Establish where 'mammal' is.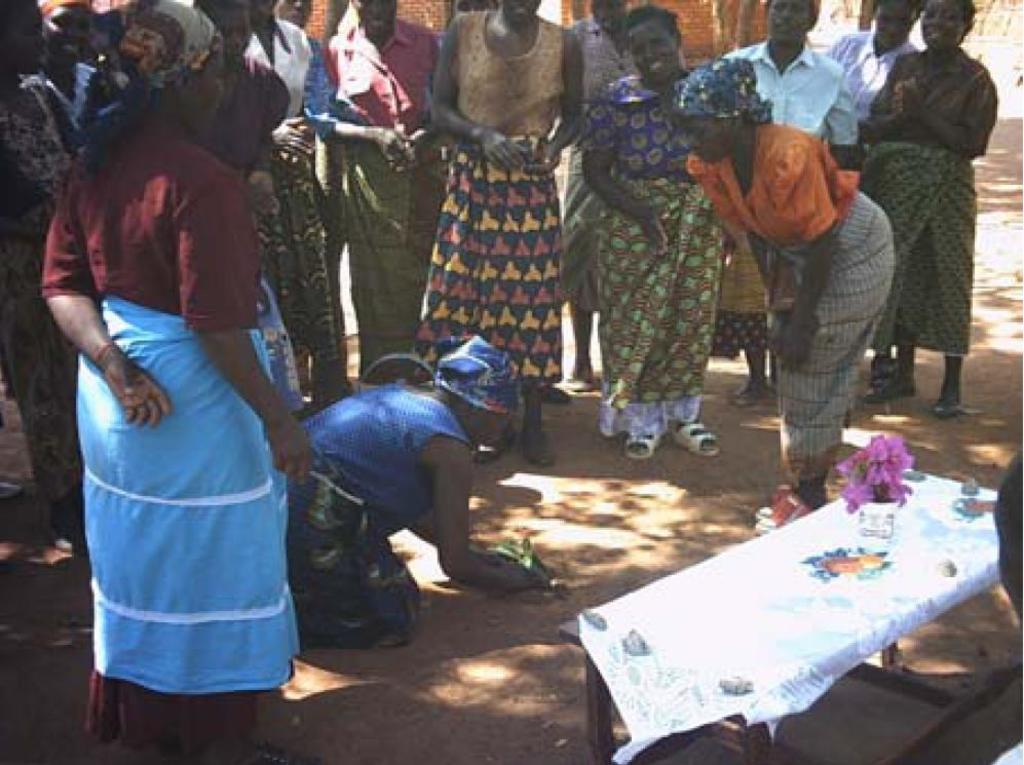
Established at bbox=[878, 3, 1002, 427].
